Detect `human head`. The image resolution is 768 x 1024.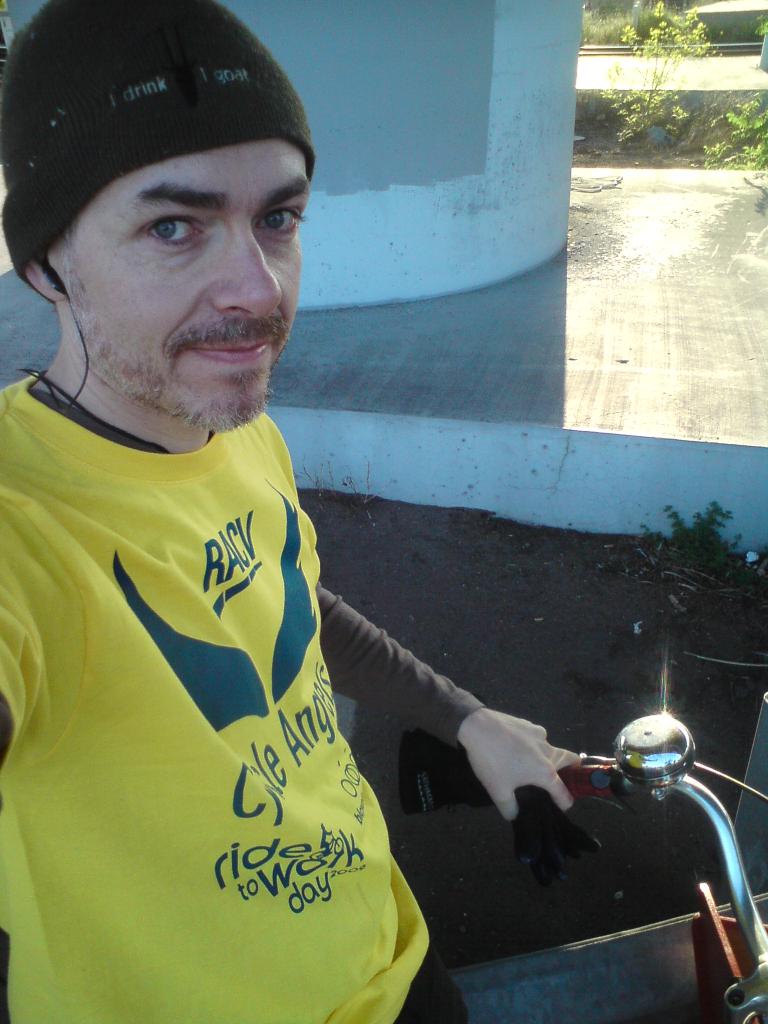
0, 10, 333, 396.
